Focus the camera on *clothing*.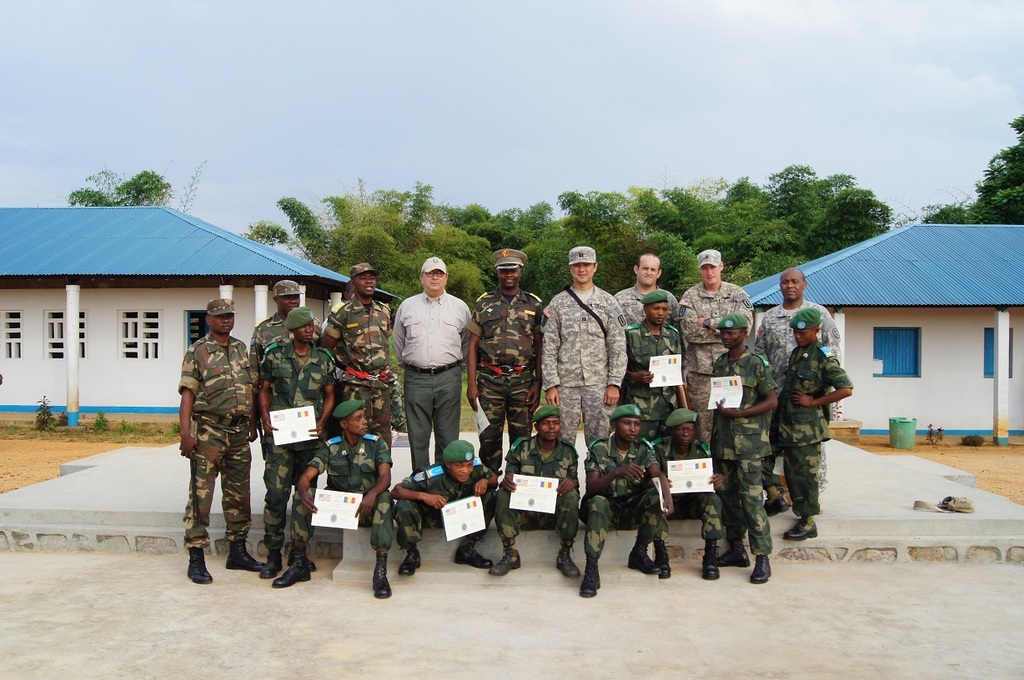
Focus region: <region>638, 433, 719, 551</region>.
